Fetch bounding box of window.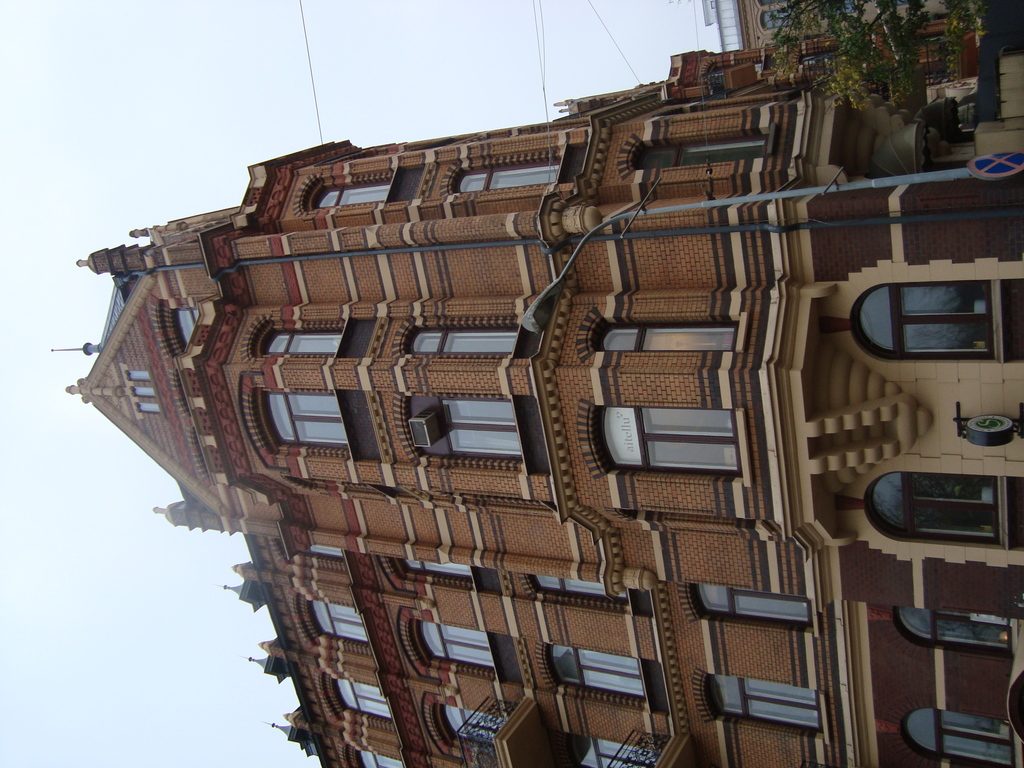
Bbox: box(885, 459, 1018, 552).
